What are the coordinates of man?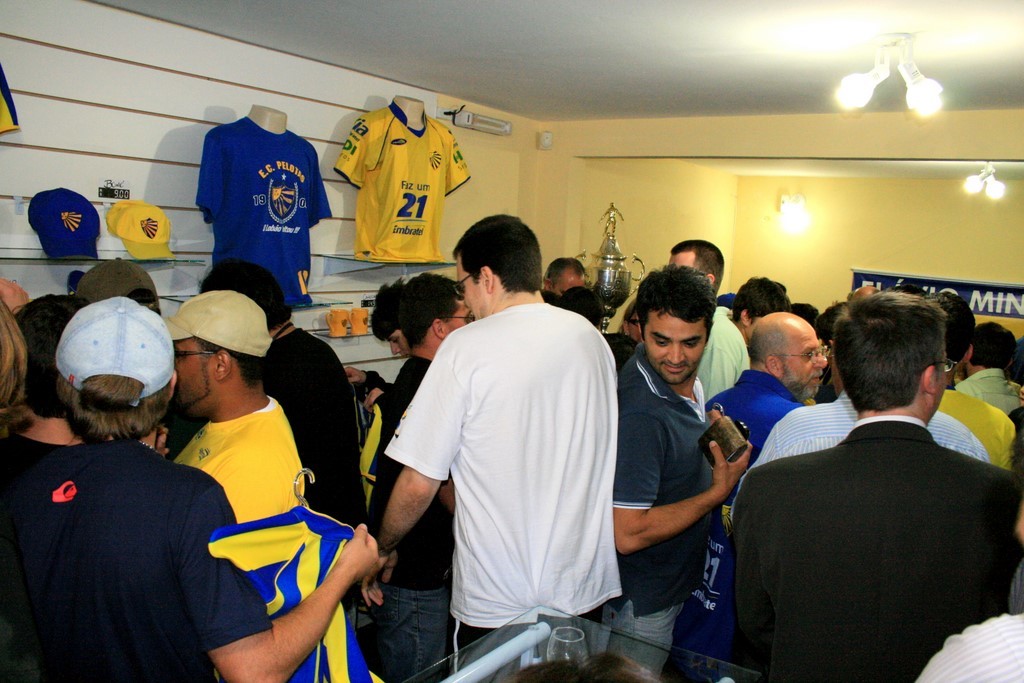
Rect(187, 251, 370, 525).
